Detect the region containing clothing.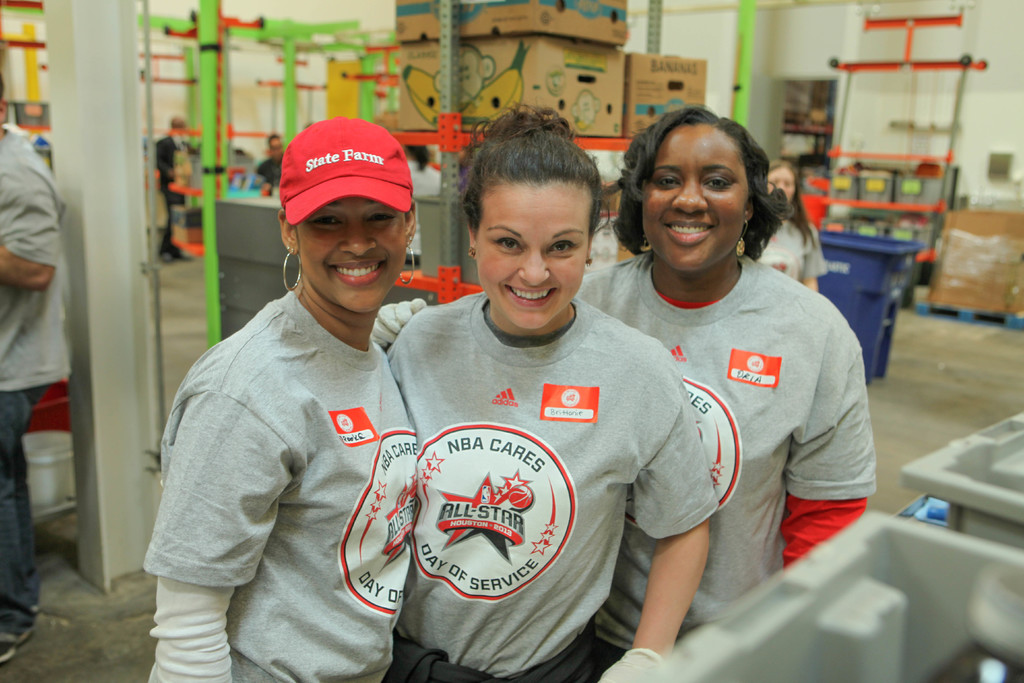
259,158,280,186.
